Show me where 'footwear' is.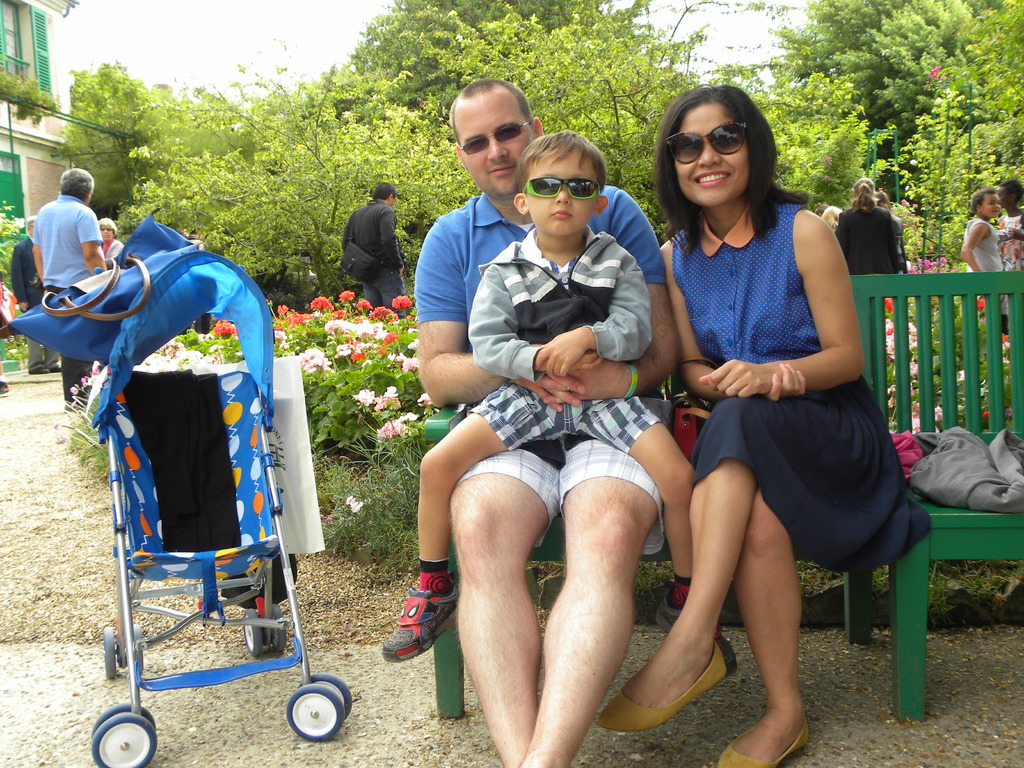
'footwear' is at bbox(646, 589, 732, 677).
